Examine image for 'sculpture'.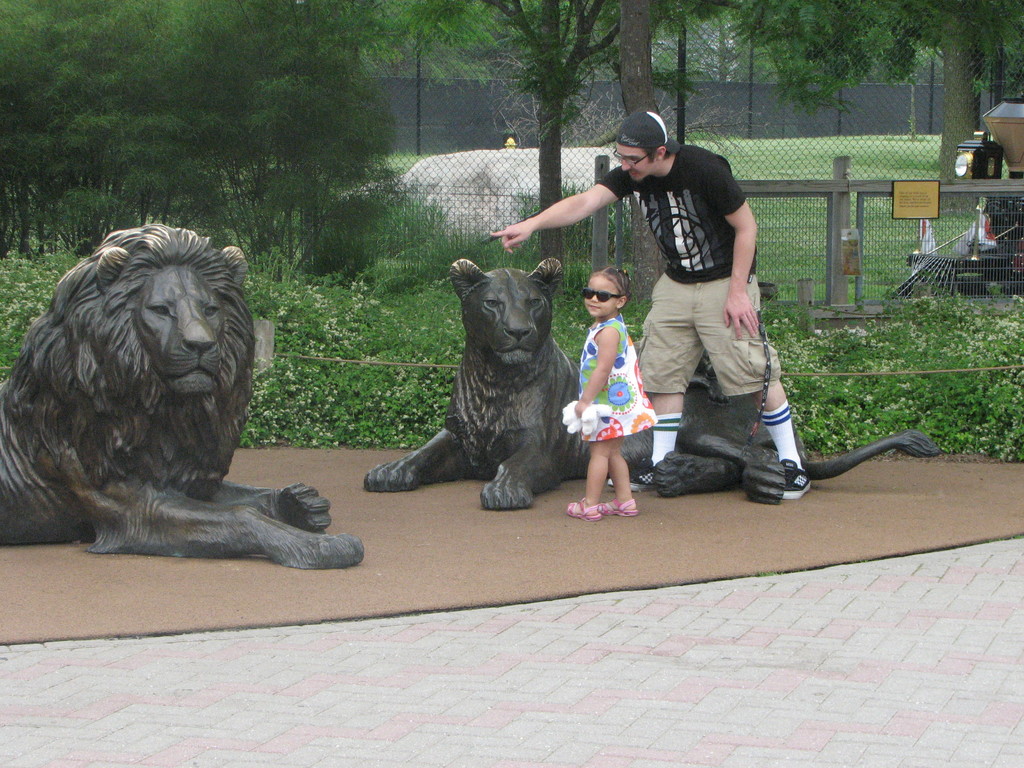
Examination result: box(15, 229, 337, 568).
